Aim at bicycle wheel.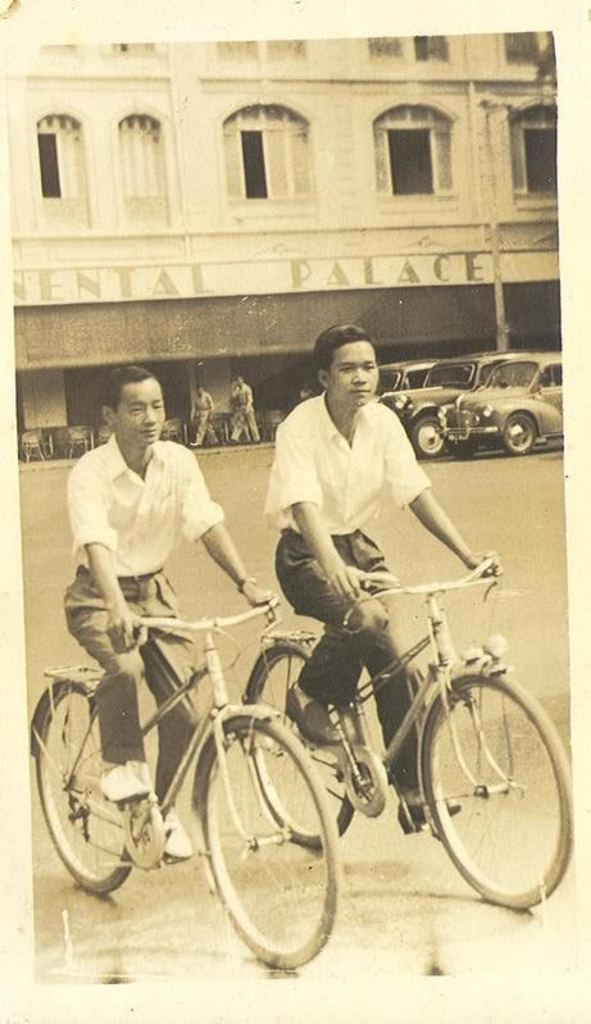
Aimed at 192, 713, 335, 969.
